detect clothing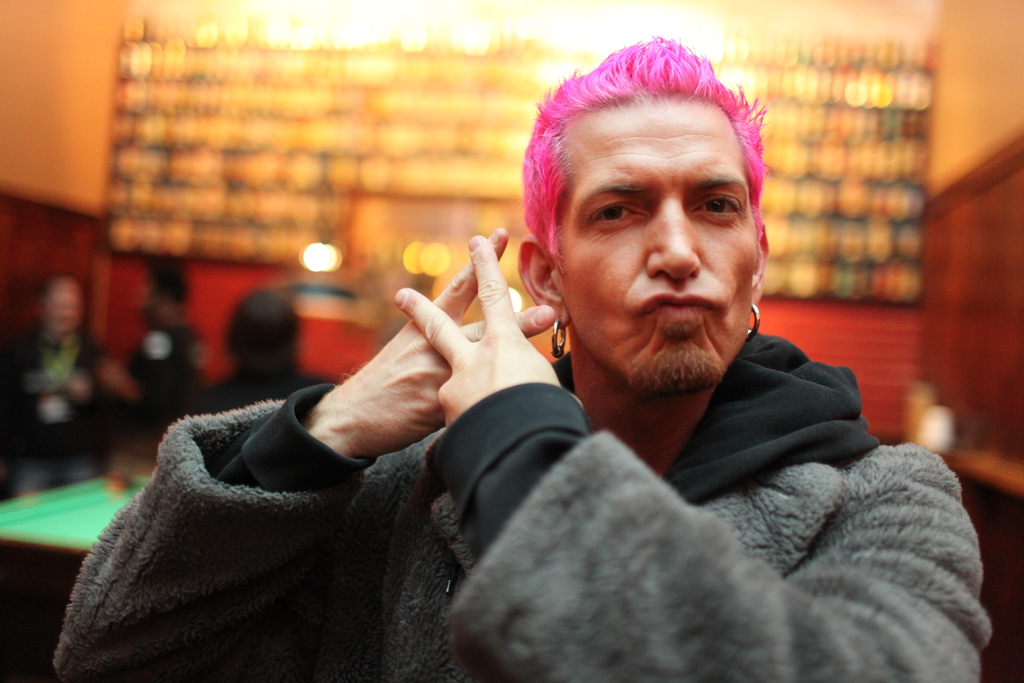
locate(132, 310, 216, 411)
